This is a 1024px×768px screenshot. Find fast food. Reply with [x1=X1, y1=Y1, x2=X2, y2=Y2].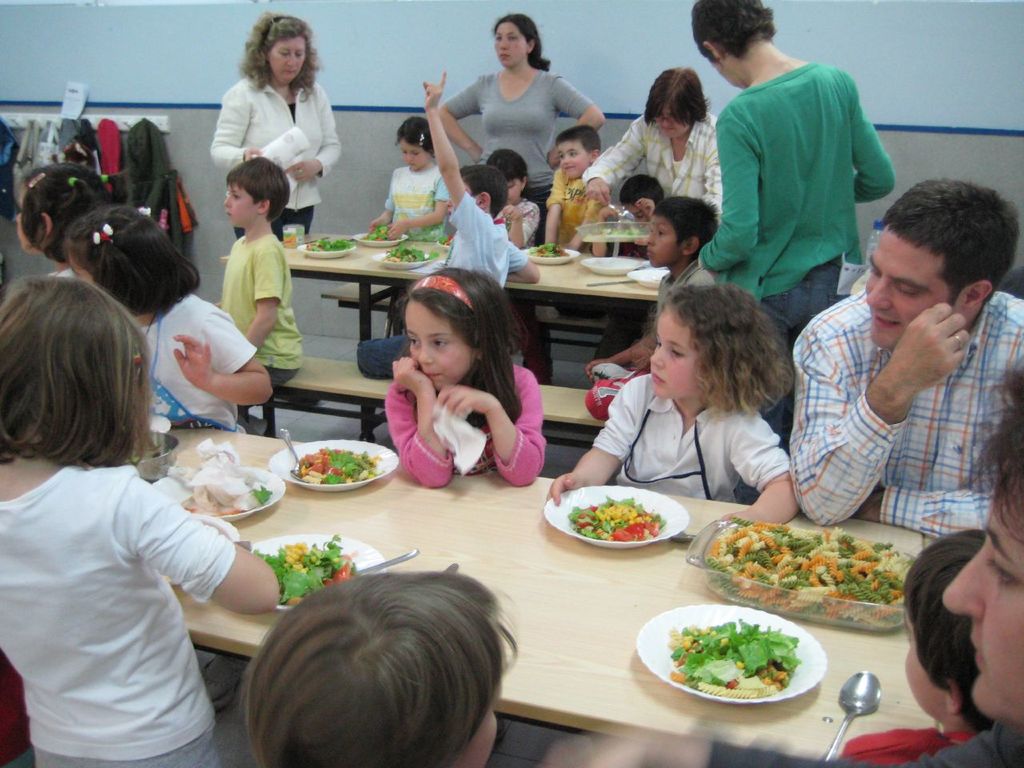
[x1=529, y1=234, x2=570, y2=256].
